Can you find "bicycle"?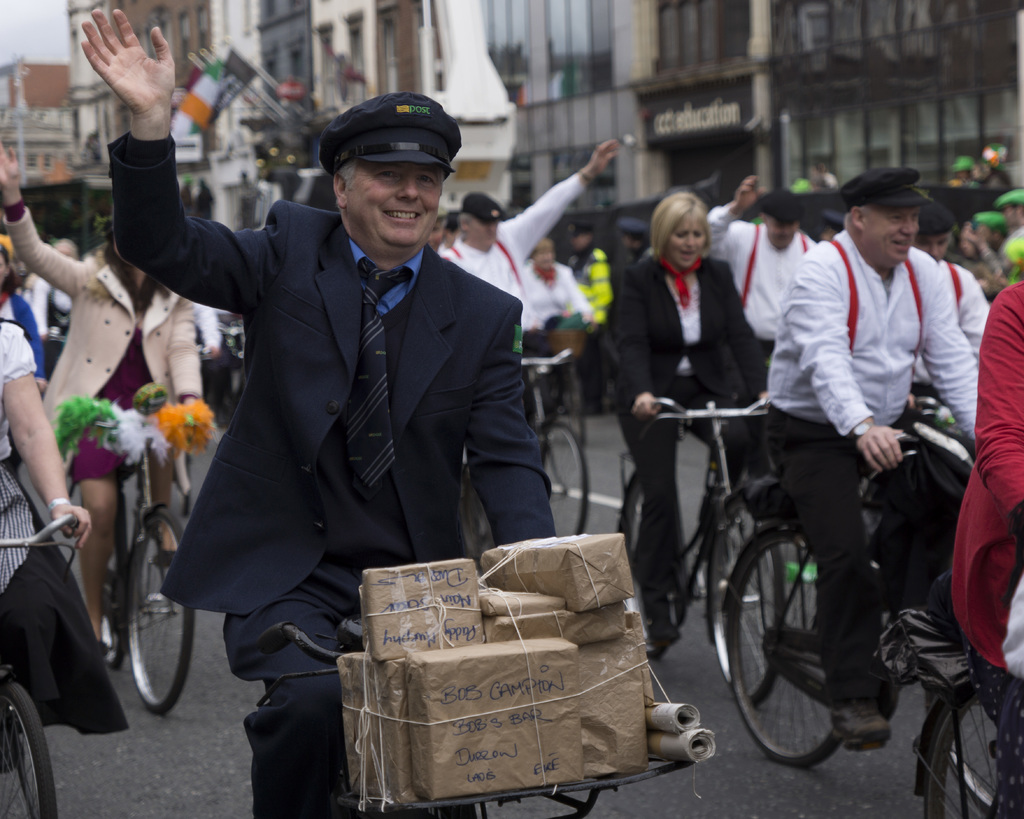
Yes, bounding box: bbox(460, 347, 594, 569).
